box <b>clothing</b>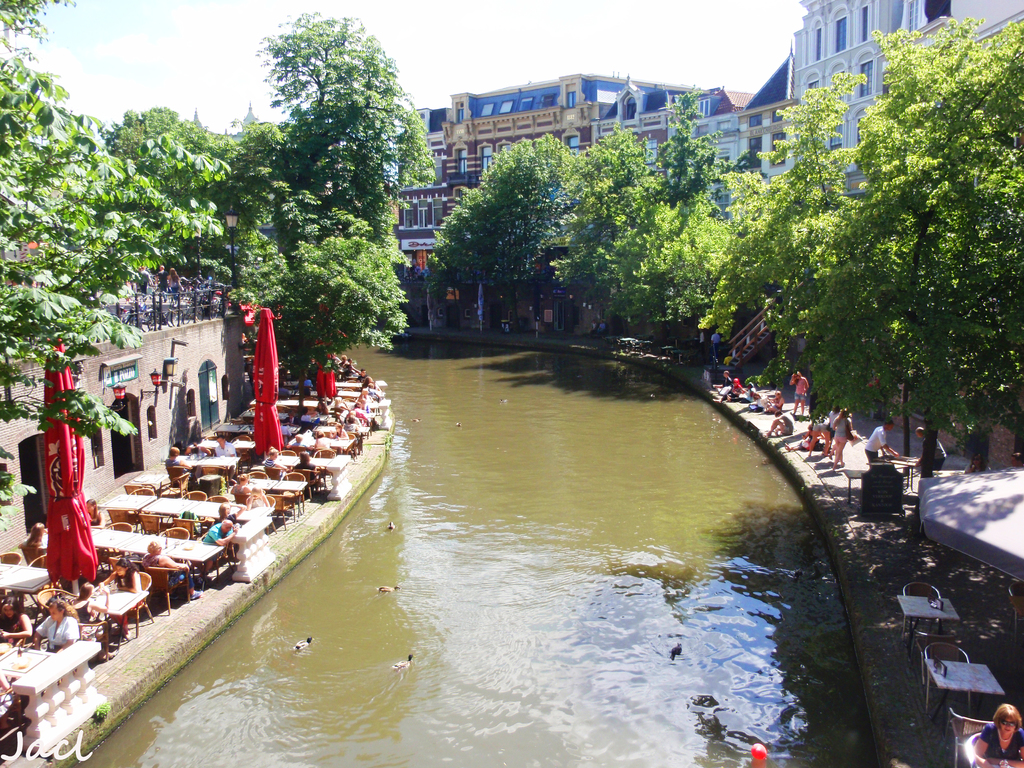
Rect(211, 442, 237, 460)
